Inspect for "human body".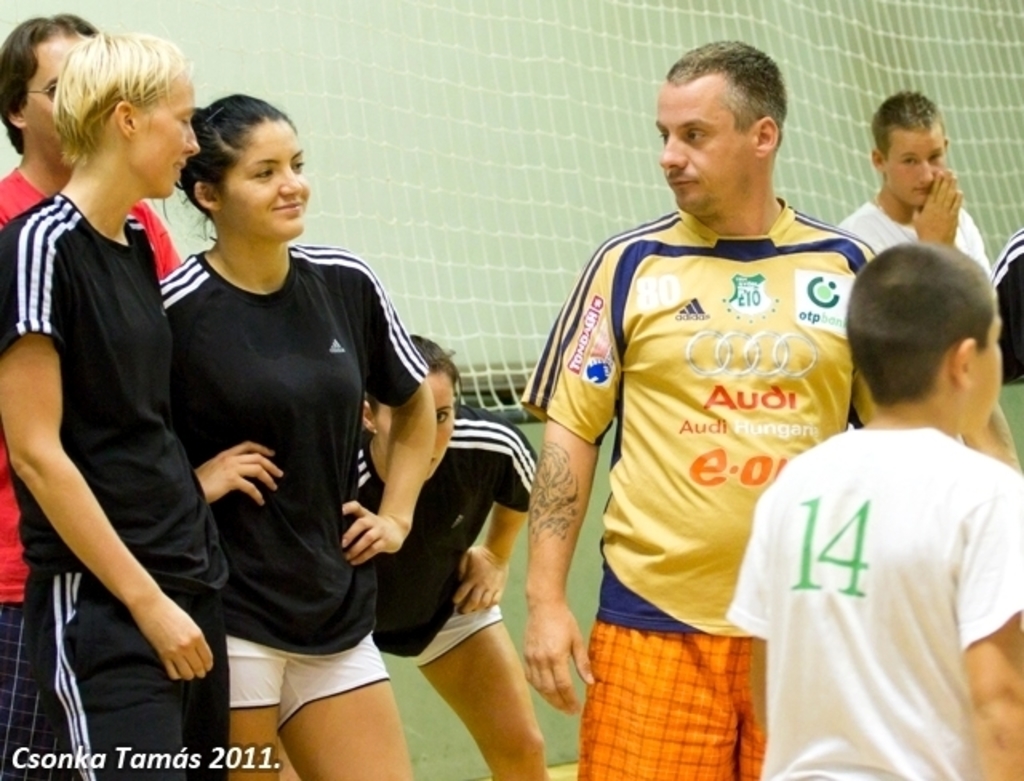
Inspection: (0, 165, 184, 779).
